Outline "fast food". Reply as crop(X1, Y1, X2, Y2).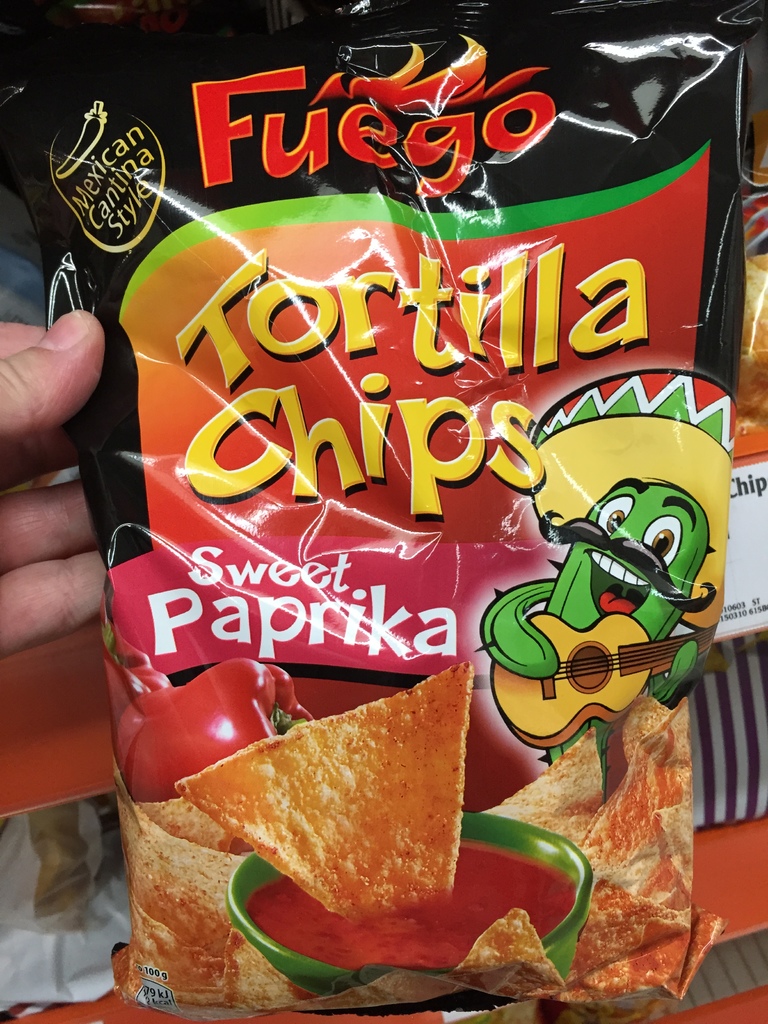
crop(318, 899, 549, 1020).
